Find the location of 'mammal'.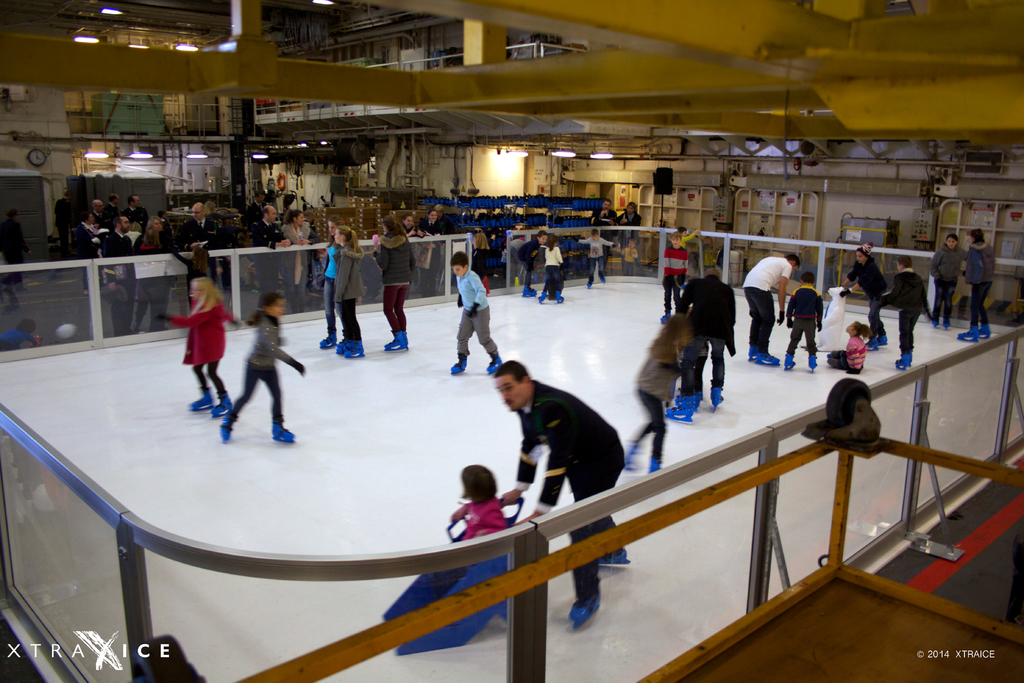
Location: {"x1": 874, "y1": 260, "x2": 925, "y2": 370}.
